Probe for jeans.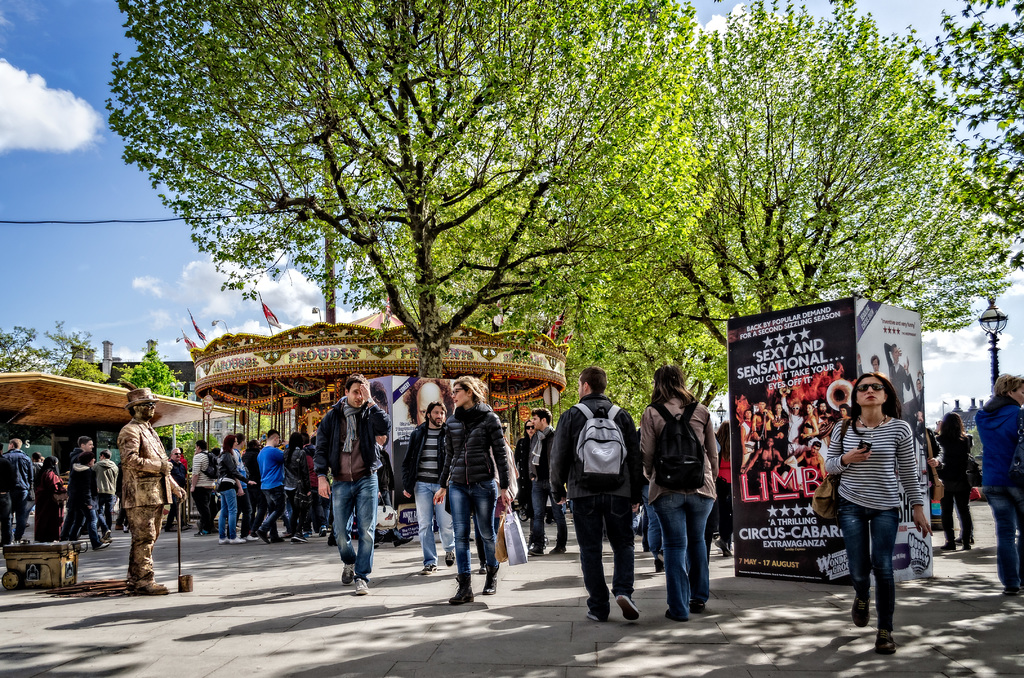
Probe result: 264,485,287,534.
